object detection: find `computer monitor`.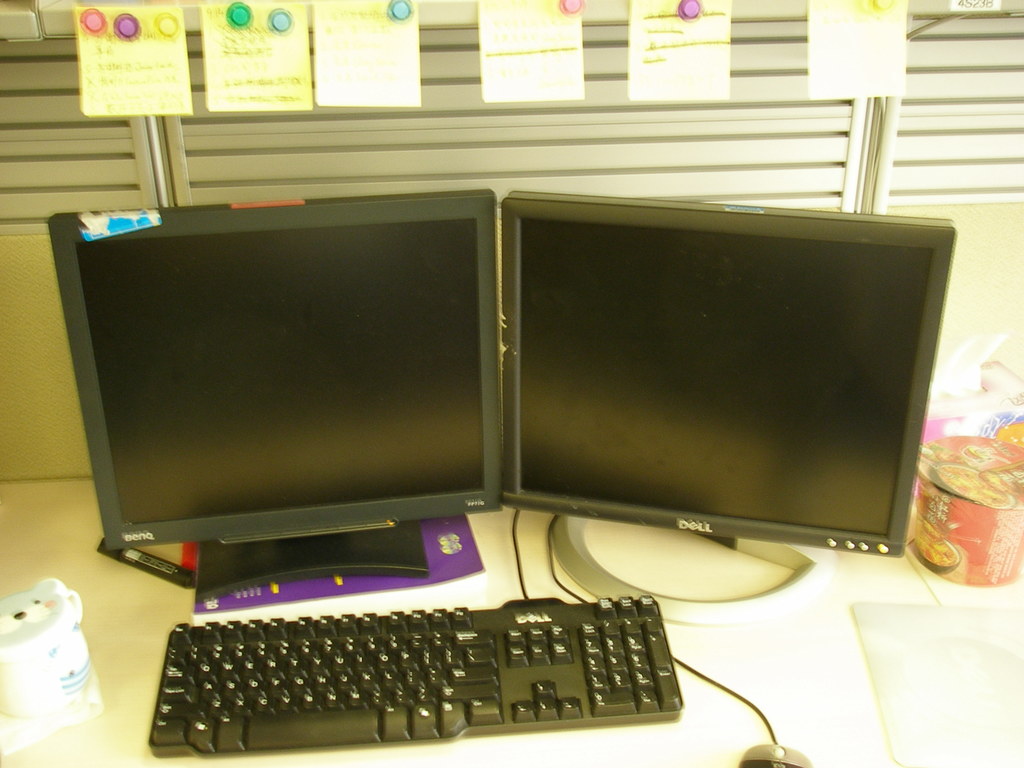
44,184,508,611.
